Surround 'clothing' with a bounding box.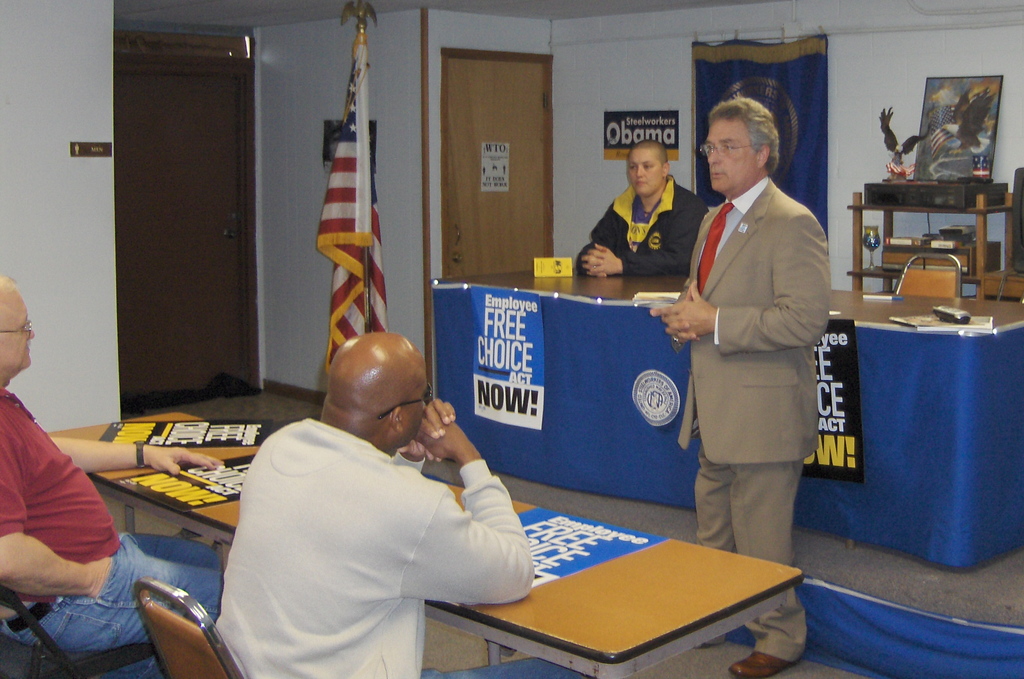
BBox(204, 415, 602, 678).
